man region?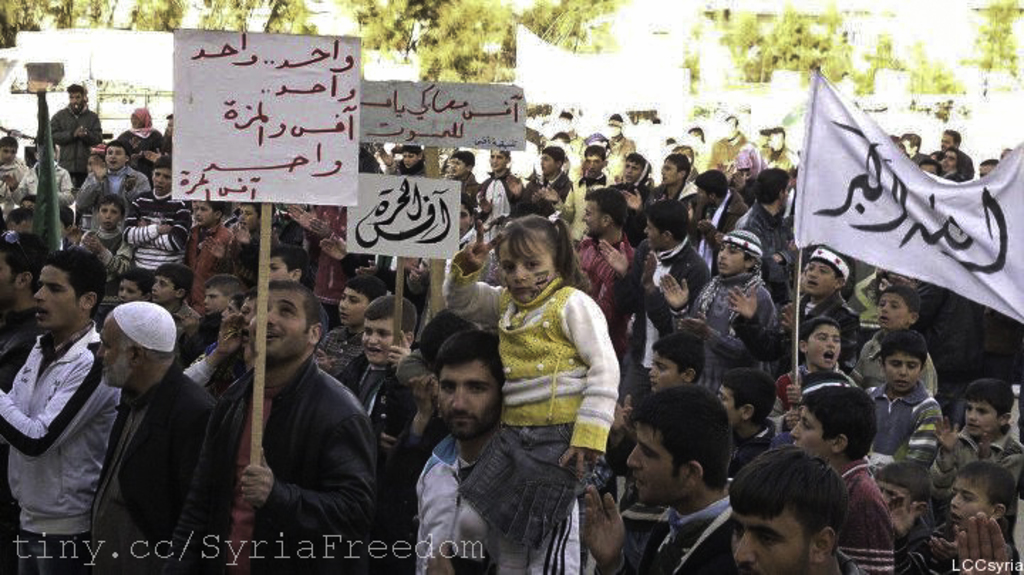
(869,273,924,337)
